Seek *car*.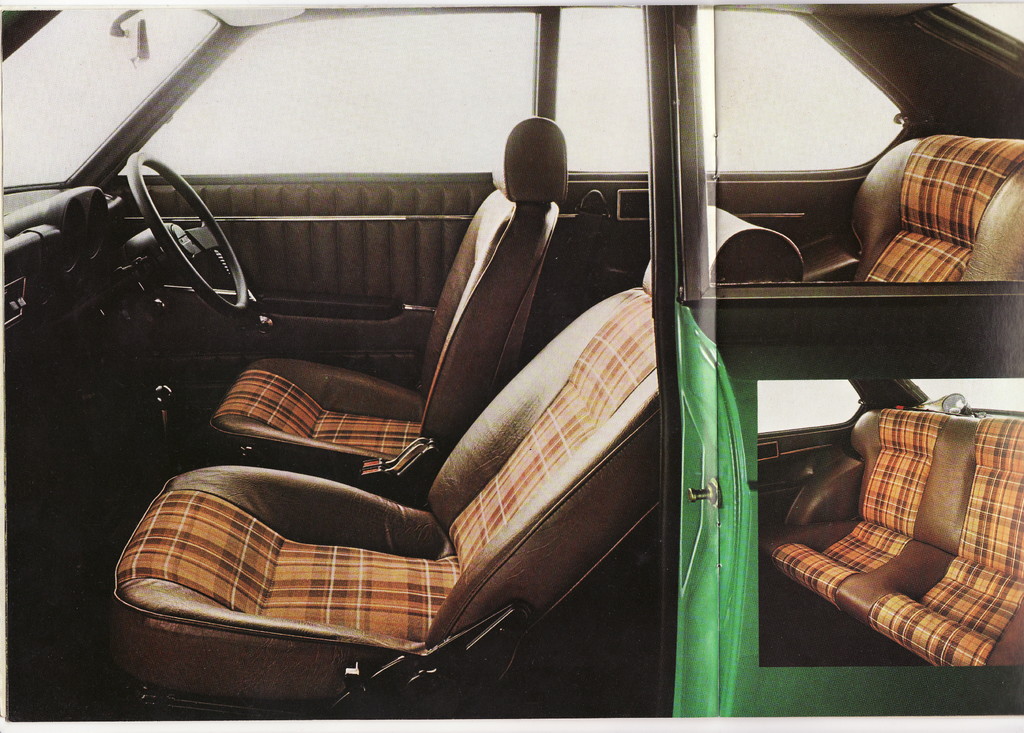
region(0, 0, 1023, 732).
